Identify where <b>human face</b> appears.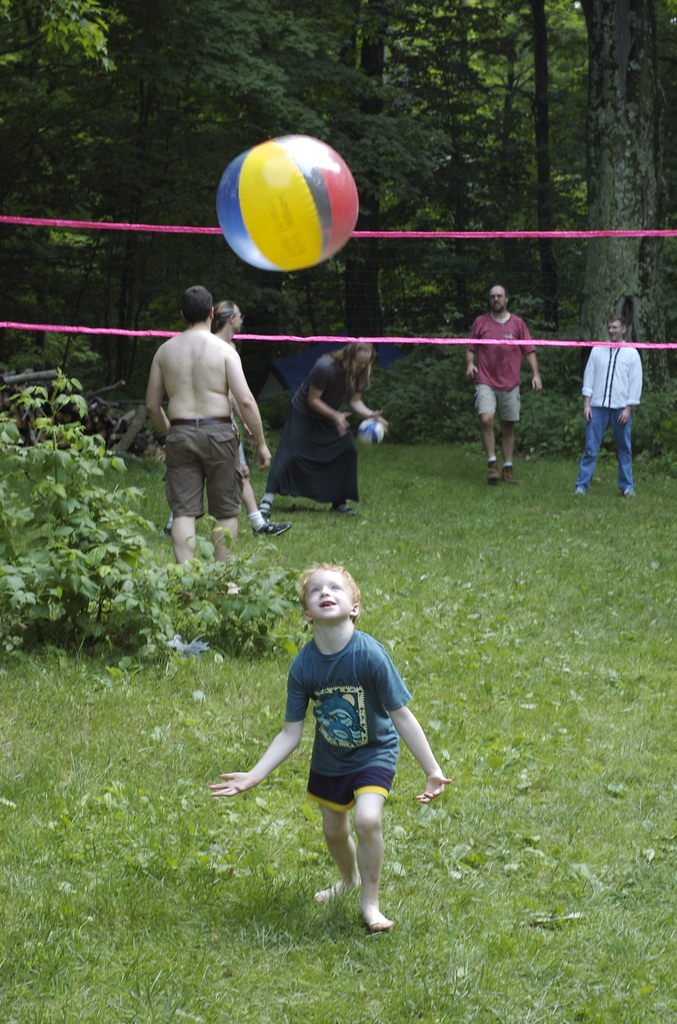
Appears at [495, 291, 509, 310].
